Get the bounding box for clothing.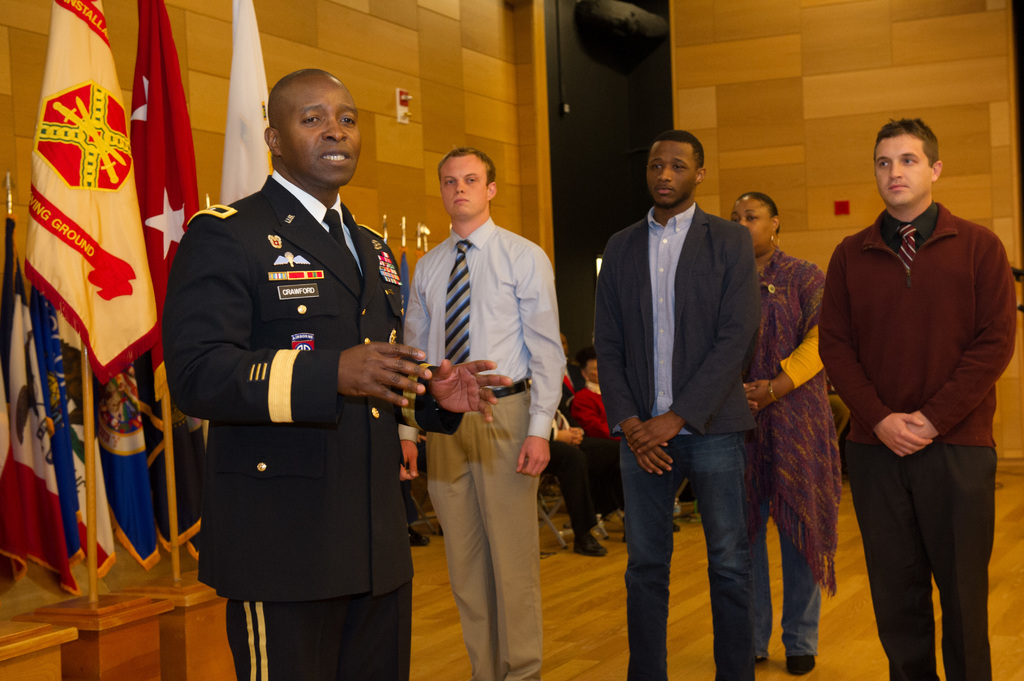
box=[610, 429, 748, 680].
